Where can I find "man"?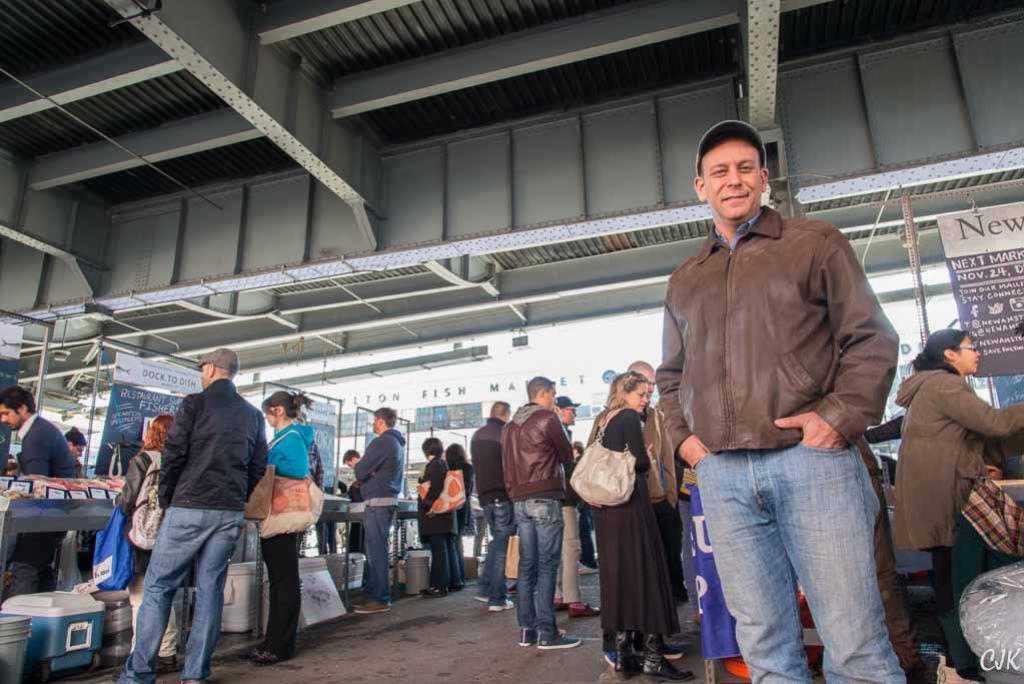
You can find it at [x1=547, y1=392, x2=606, y2=619].
